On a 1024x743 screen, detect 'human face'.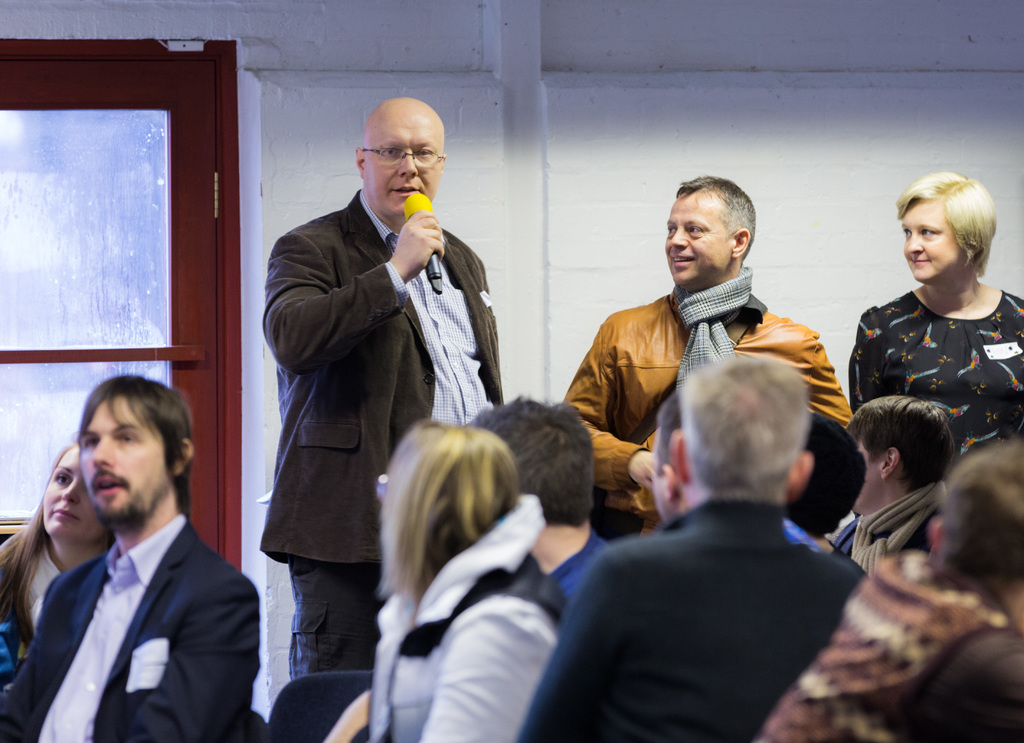
x1=658 y1=188 x2=731 y2=287.
